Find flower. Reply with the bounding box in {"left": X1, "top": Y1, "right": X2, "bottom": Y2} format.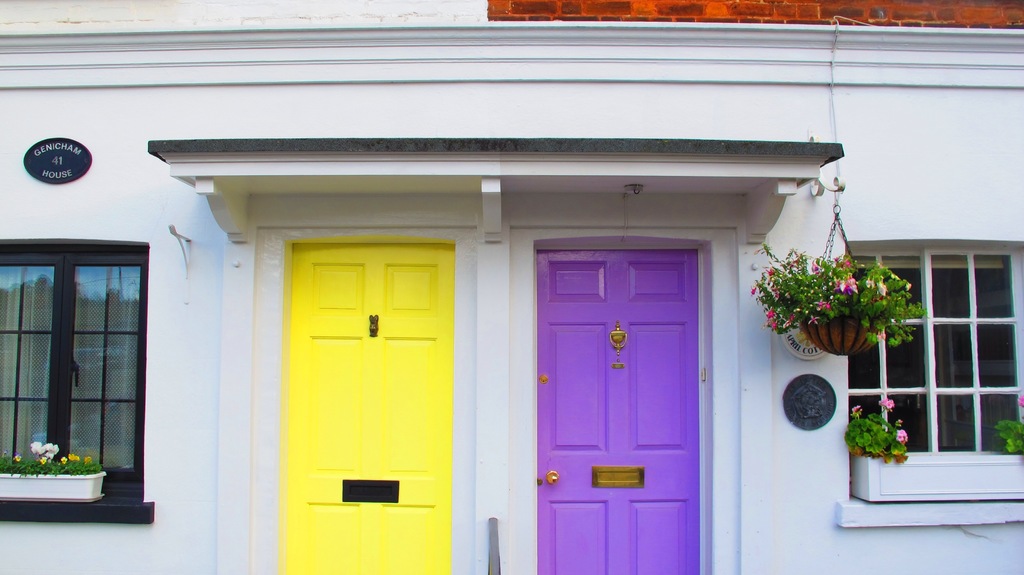
{"left": 11, "top": 454, "right": 22, "bottom": 465}.
